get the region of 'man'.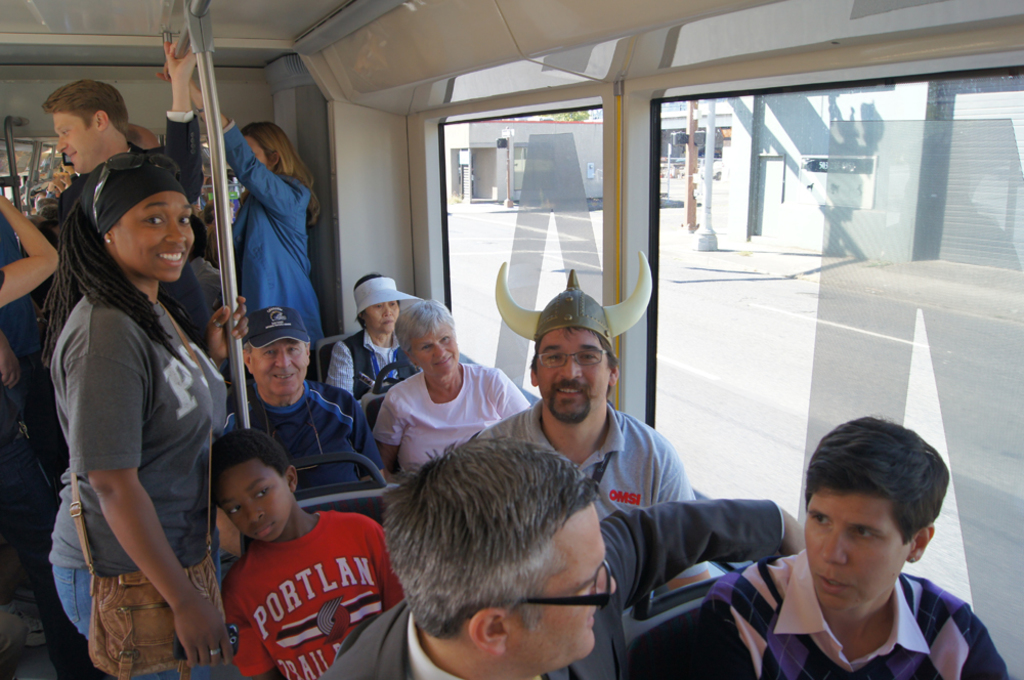
{"left": 42, "top": 32, "right": 218, "bottom": 353}.
